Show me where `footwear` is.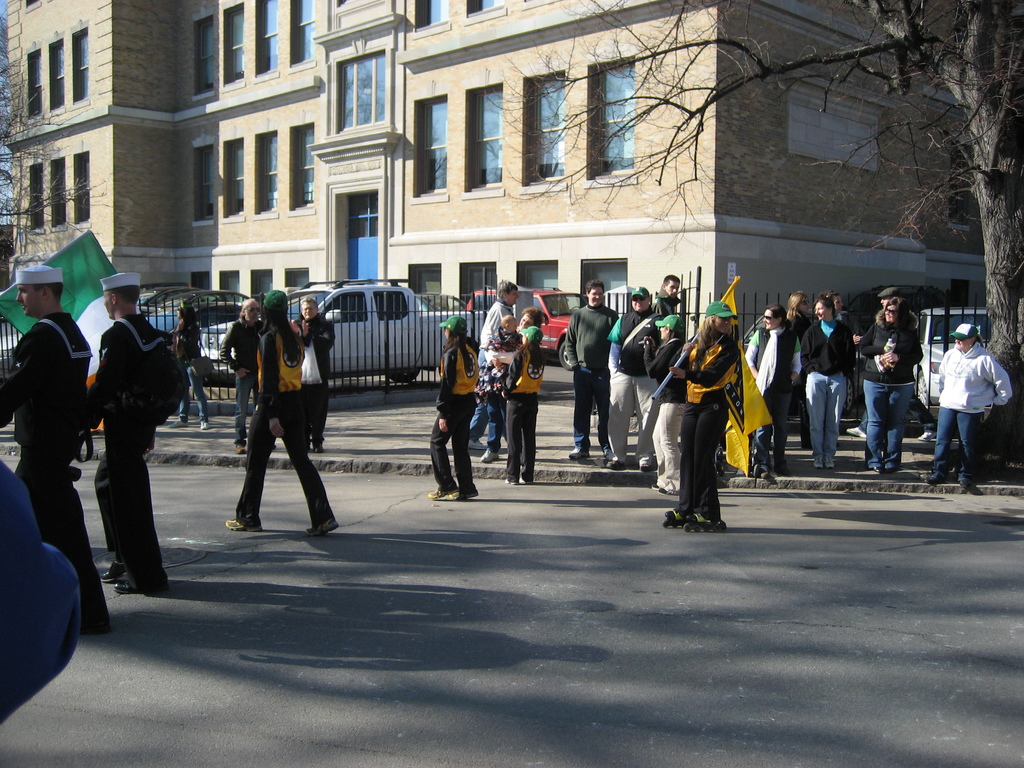
`footwear` is at (left=922, top=464, right=955, bottom=491).
